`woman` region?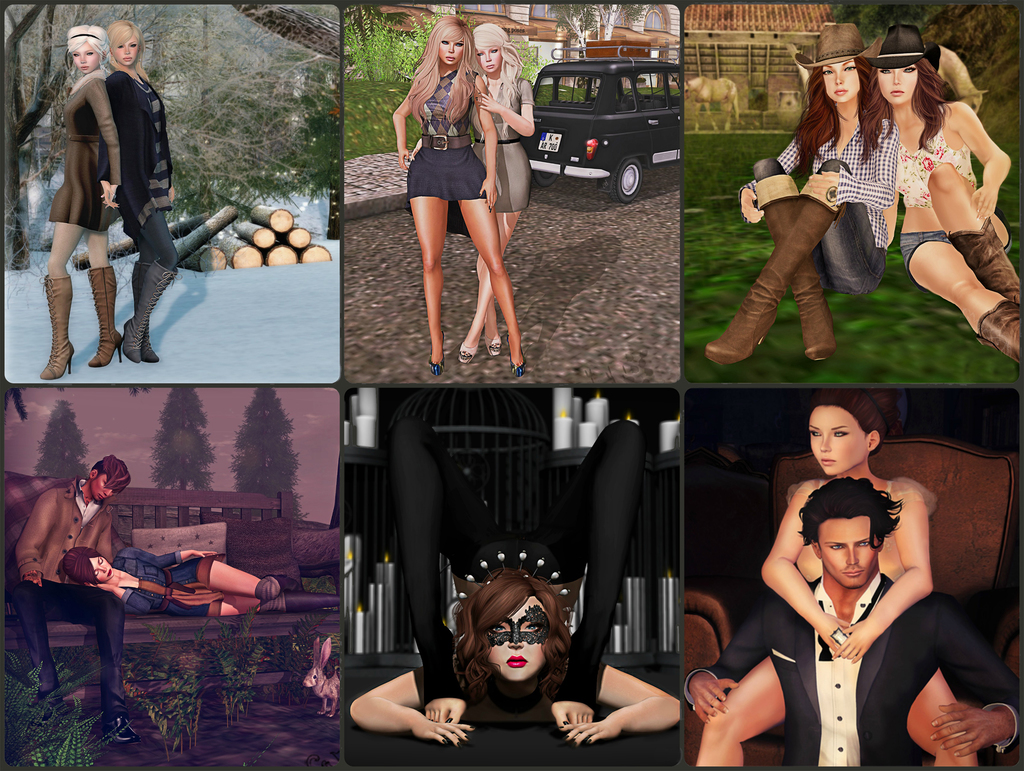
box=[853, 22, 1023, 372]
